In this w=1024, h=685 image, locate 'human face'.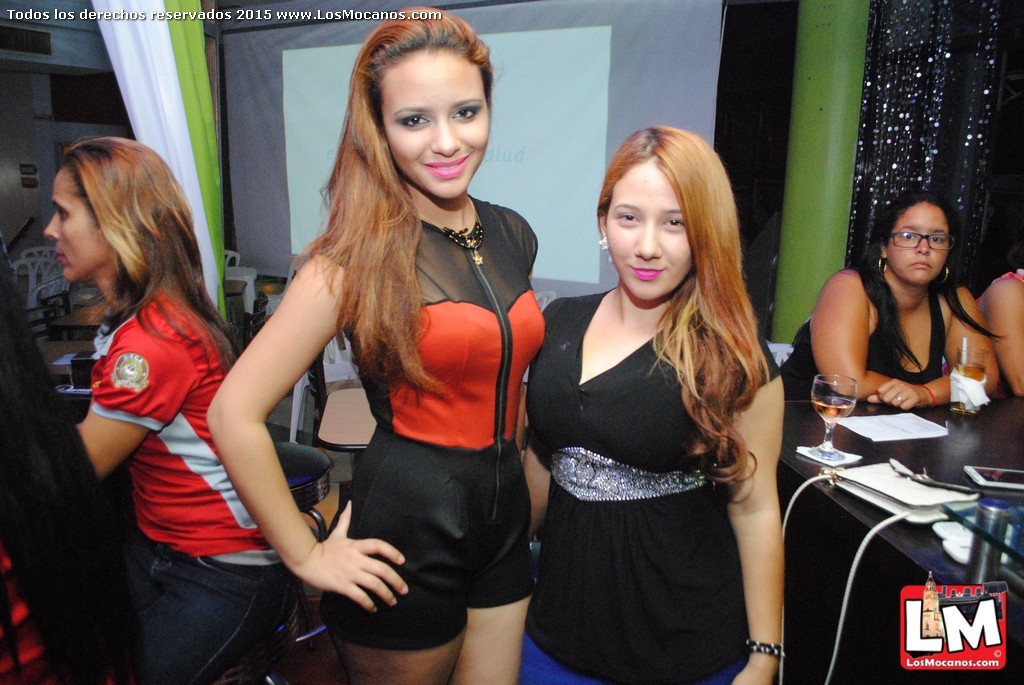
Bounding box: [883, 202, 948, 281].
